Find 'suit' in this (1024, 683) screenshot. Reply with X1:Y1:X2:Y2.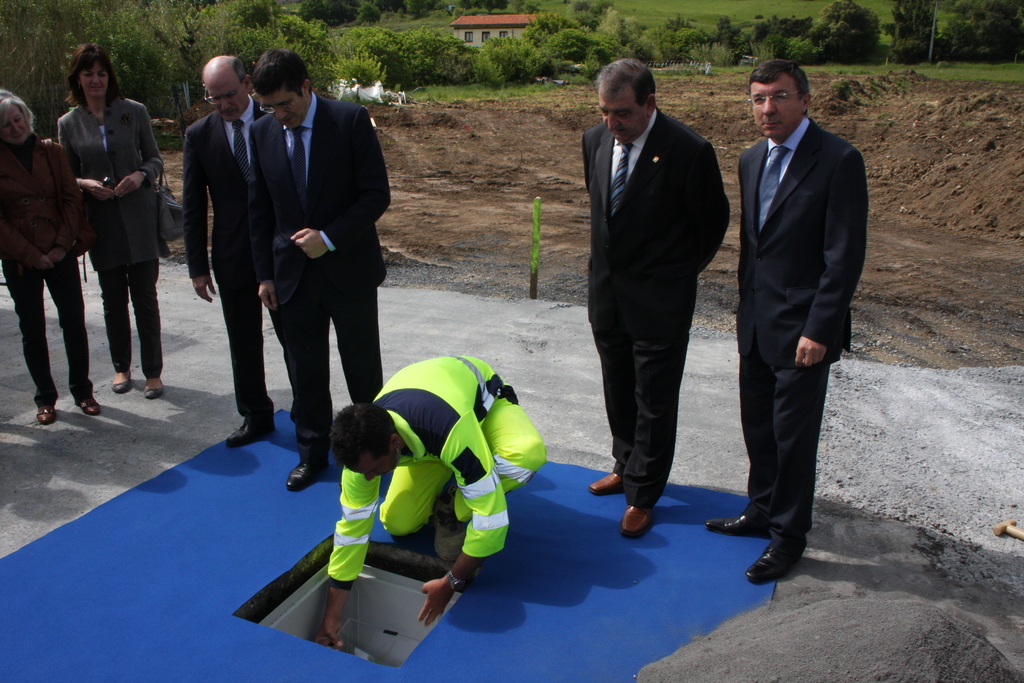
713:29:880:589.
